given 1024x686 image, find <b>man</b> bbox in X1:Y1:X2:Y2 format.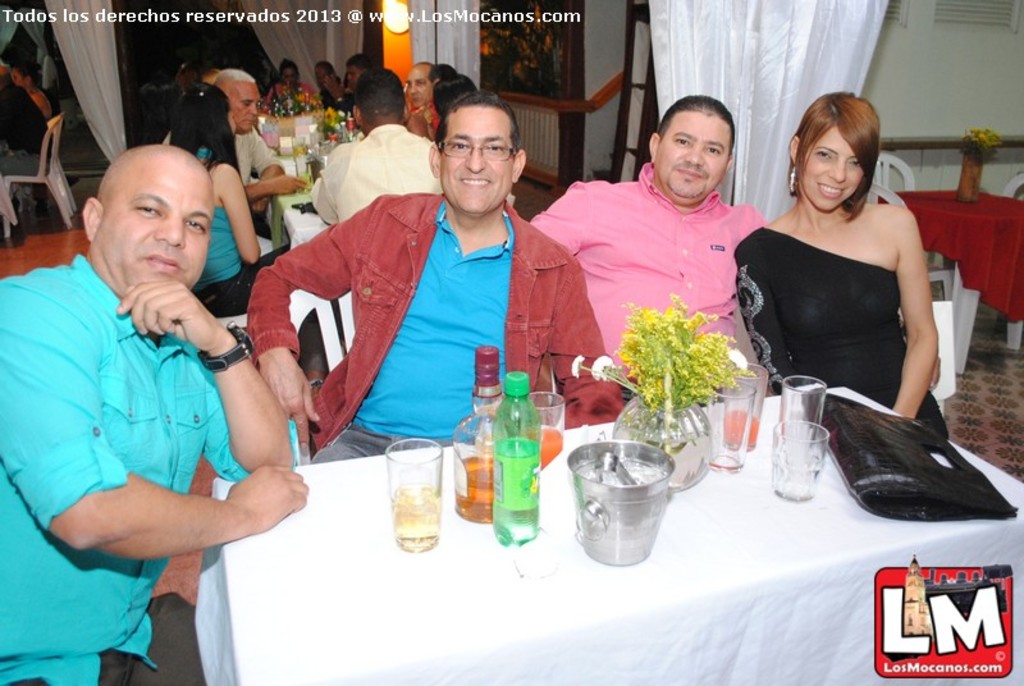
211:64:307:247.
